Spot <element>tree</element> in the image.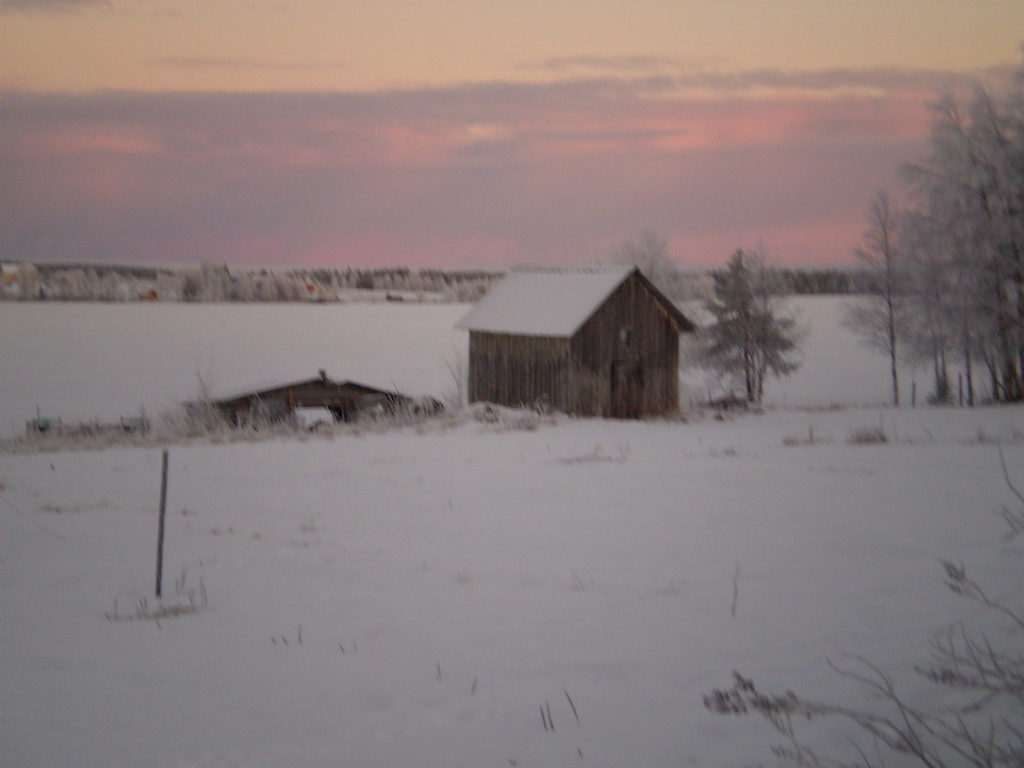
<element>tree</element> found at <region>680, 244, 806, 404</region>.
